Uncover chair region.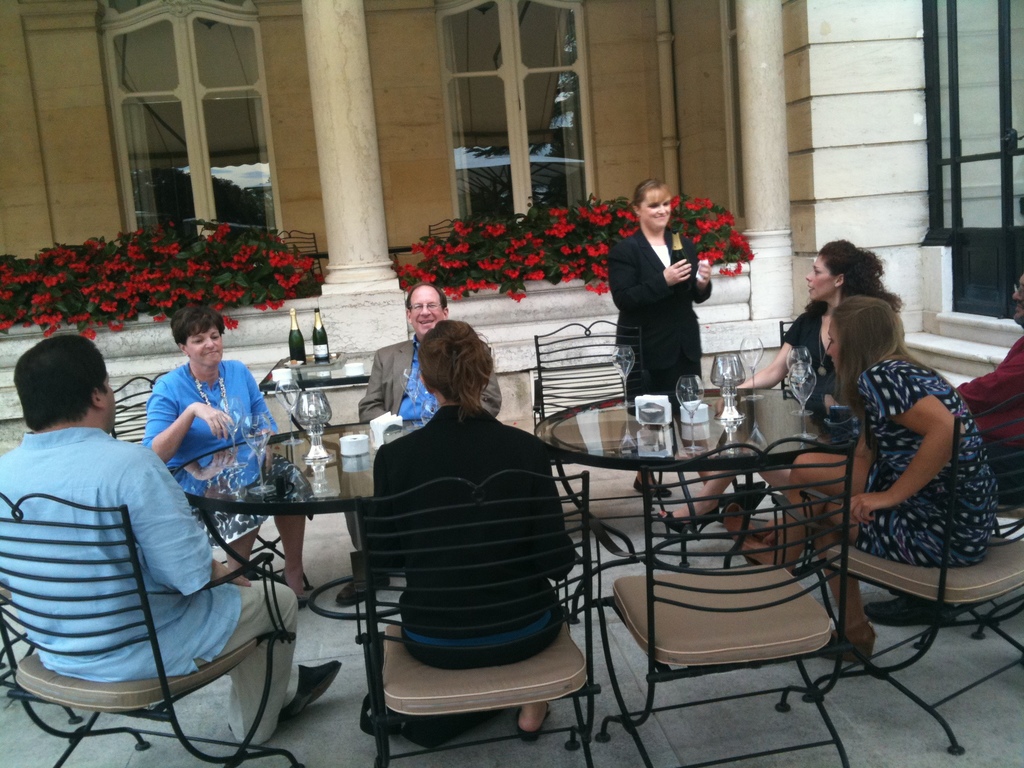
Uncovered: detection(773, 319, 794, 392).
